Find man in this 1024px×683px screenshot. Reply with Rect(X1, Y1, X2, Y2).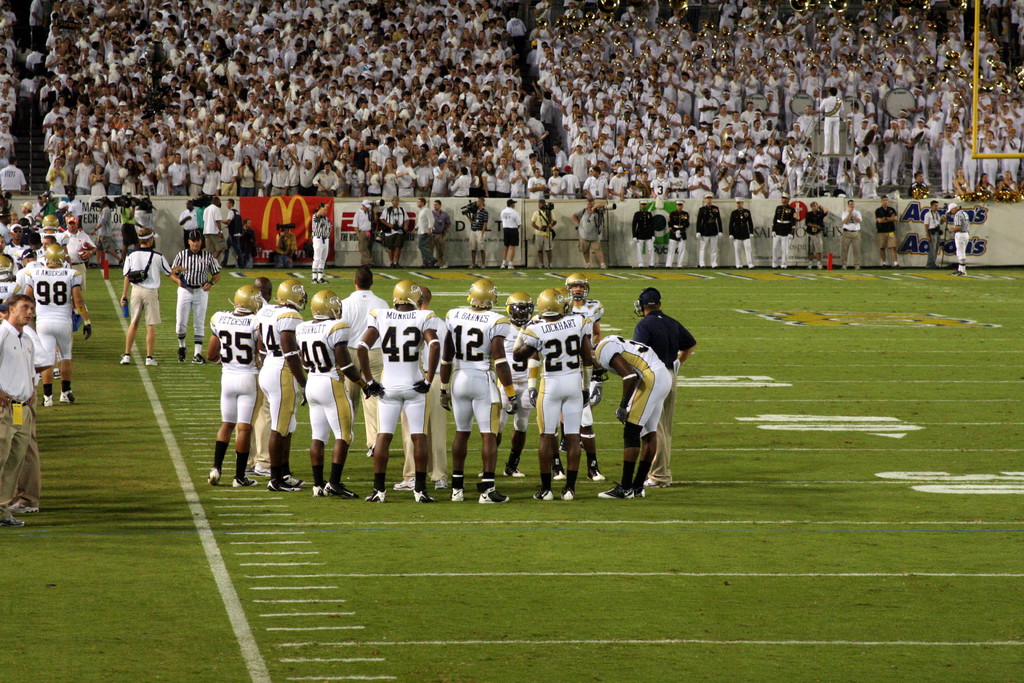
Rect(225, 197, 241, 269).
